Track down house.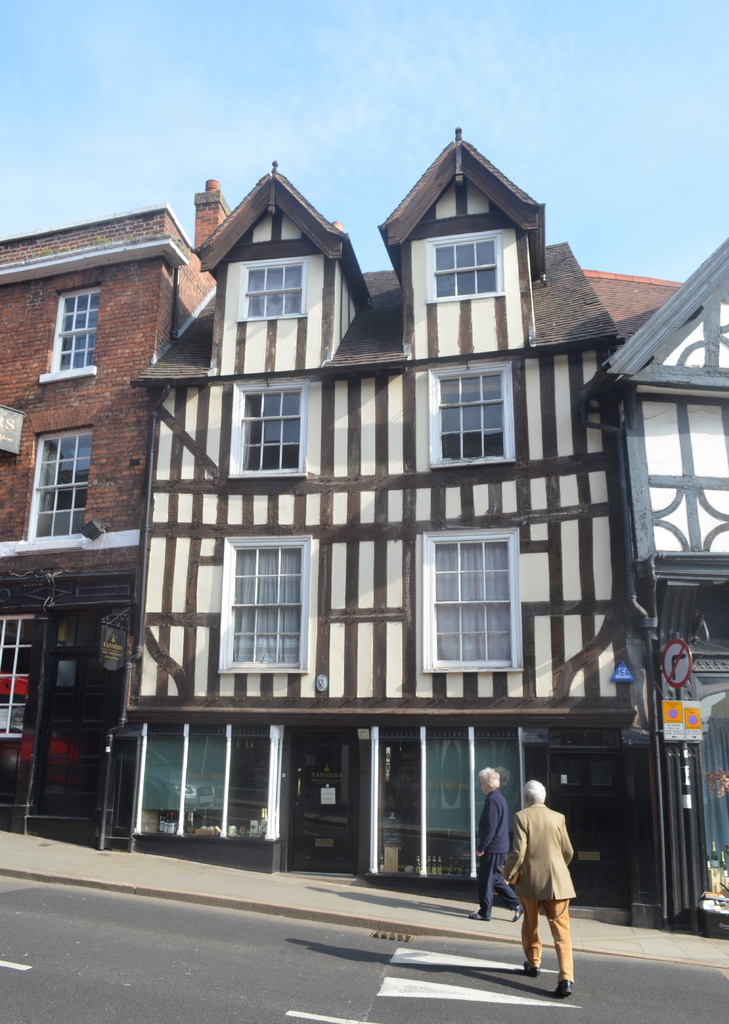
Tracked to bbox=(0, 175, 237, 855).
